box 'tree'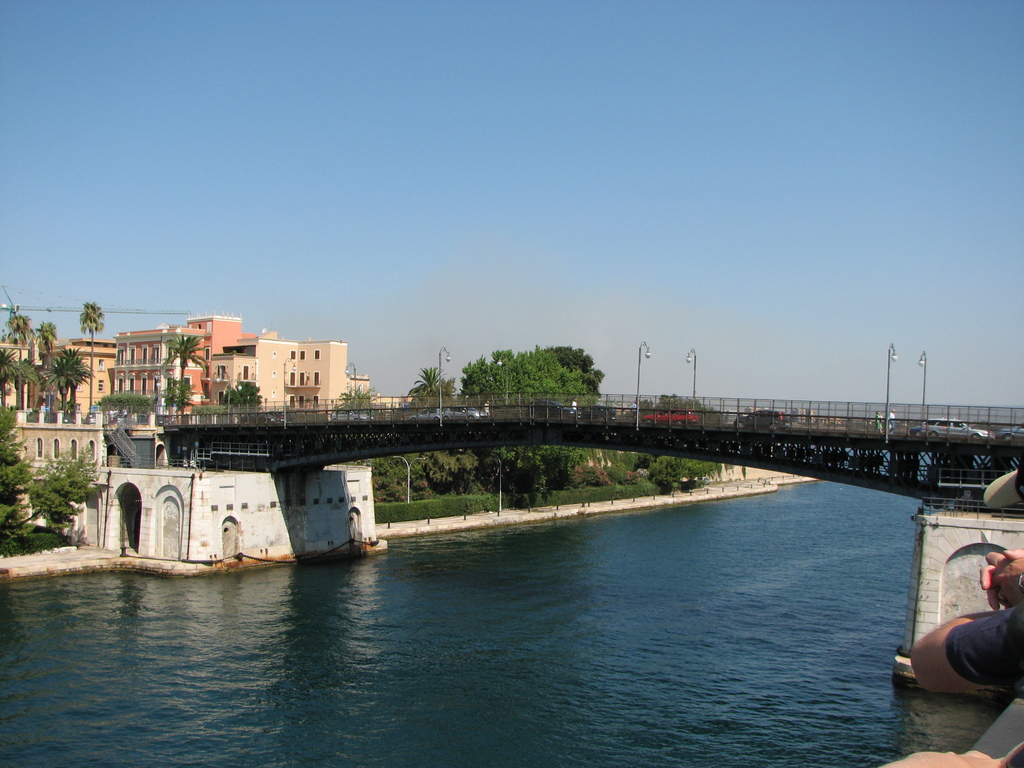
left=158, top=331, right=207, bottom=422
